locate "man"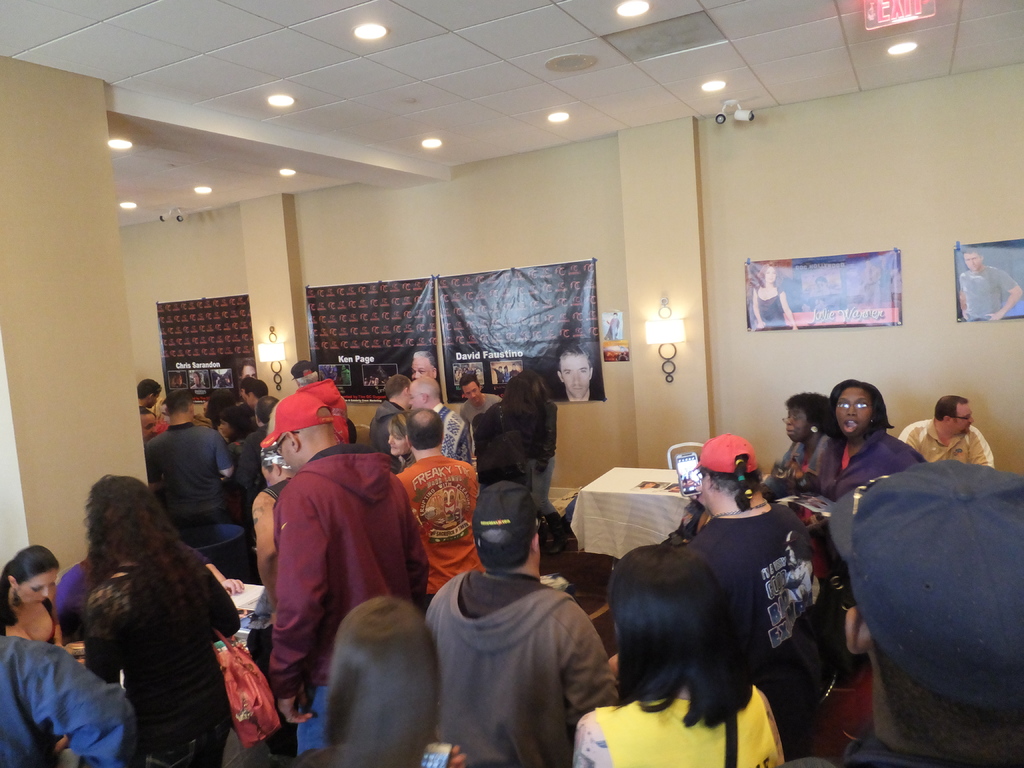
bbox(555, 342, 605, 400)
